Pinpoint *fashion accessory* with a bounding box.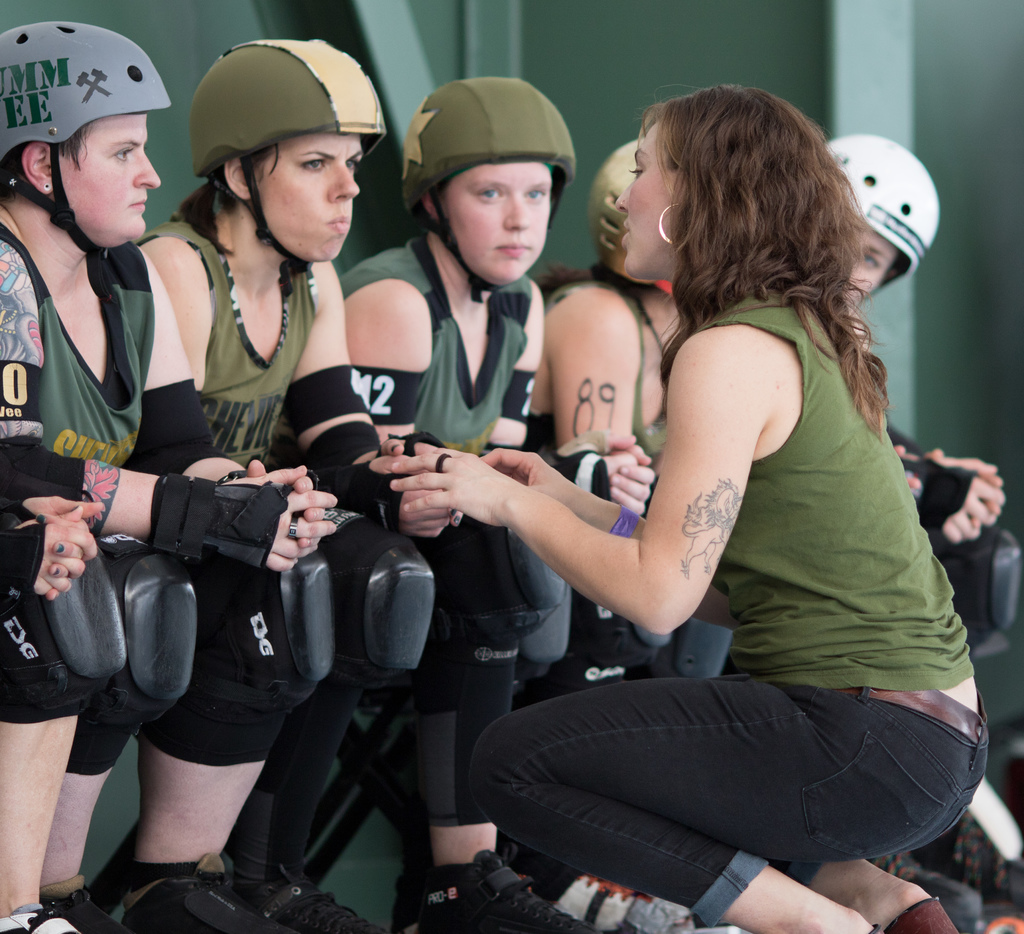
box=[40, 876, 128, 933].
